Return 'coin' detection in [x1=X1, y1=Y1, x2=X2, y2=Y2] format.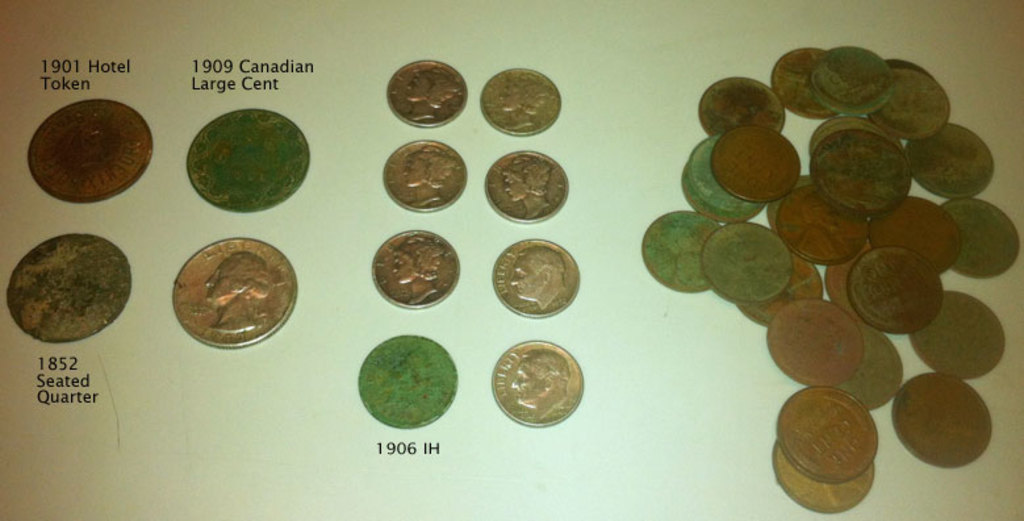
[x1=485, y1=68, x2=564, y2=129].
